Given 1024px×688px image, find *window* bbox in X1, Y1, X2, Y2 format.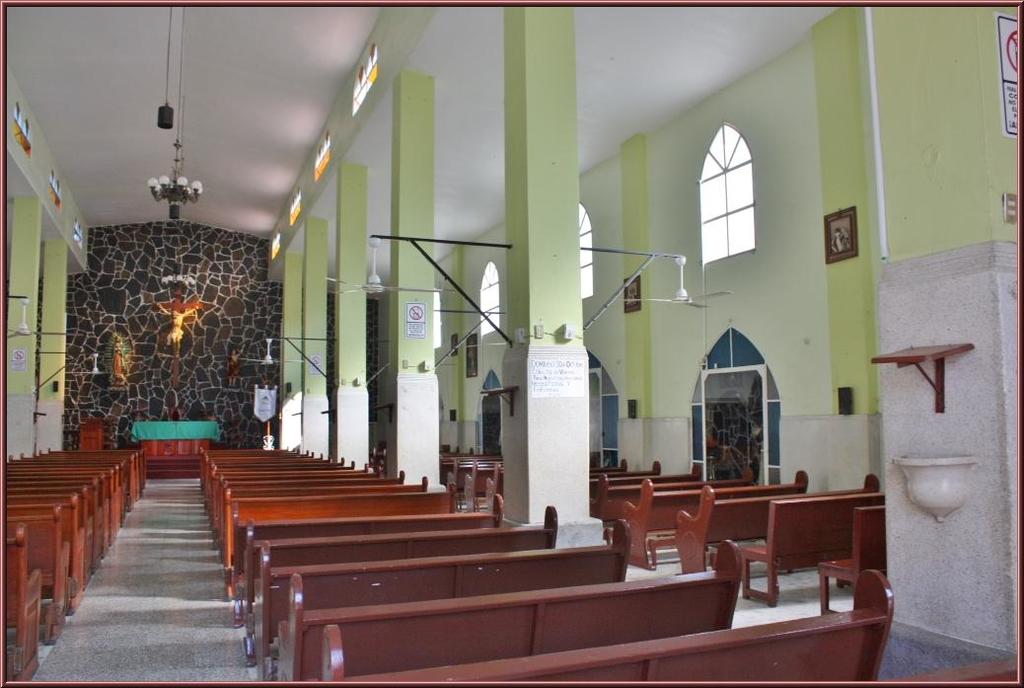
578, 203, 593, 299.
